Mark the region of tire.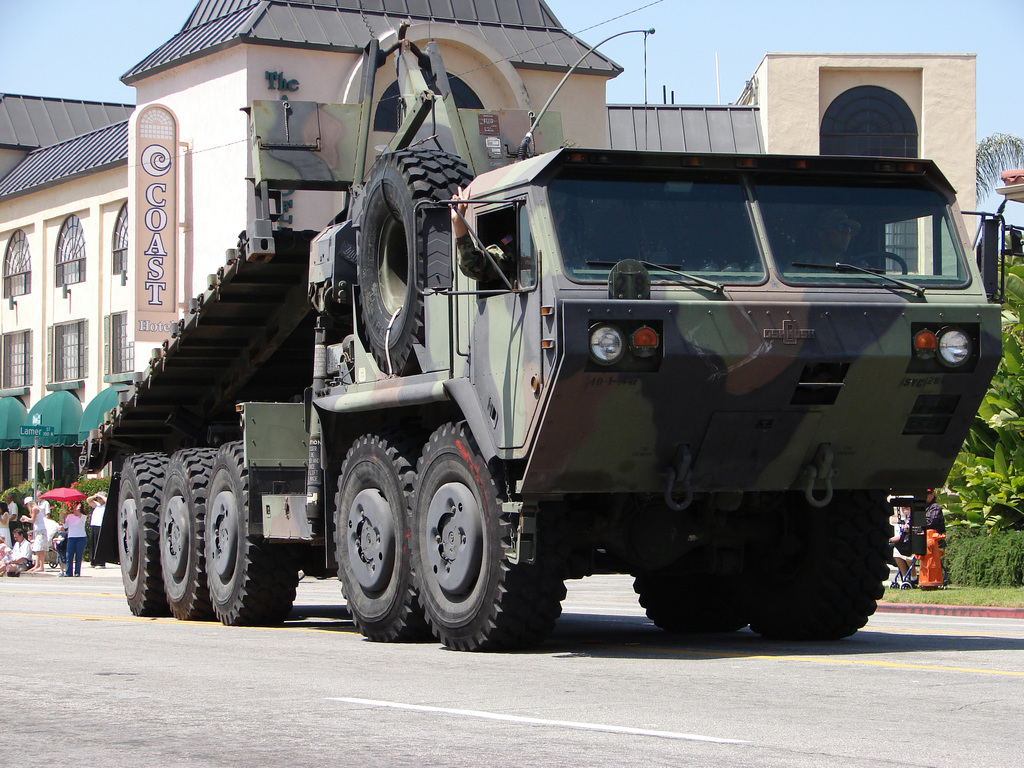
Region: detection(349, 143, 483, 367).
